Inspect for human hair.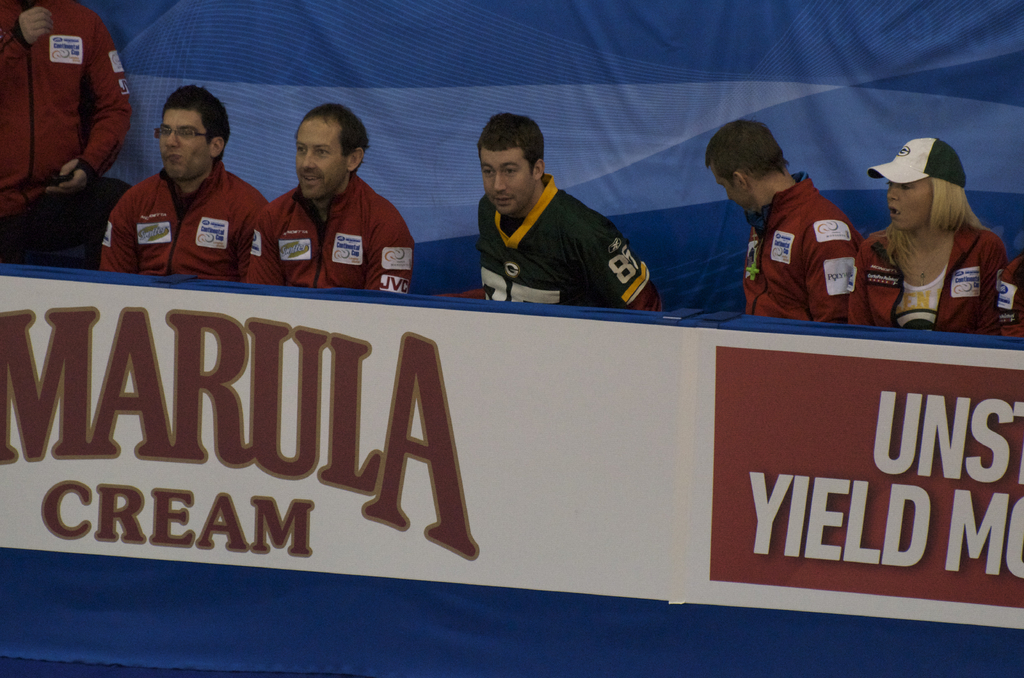
Inspection: (left=163, top=83, right=231, bottom=165).
